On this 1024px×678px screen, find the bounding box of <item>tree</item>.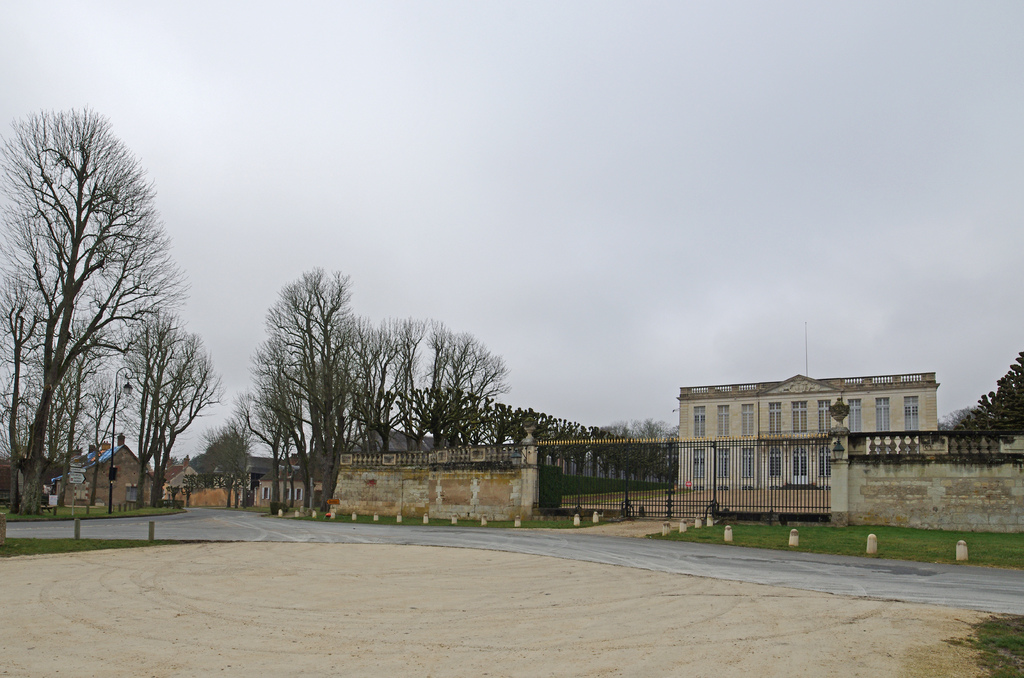
Bounding box: 1 101 189 511.
